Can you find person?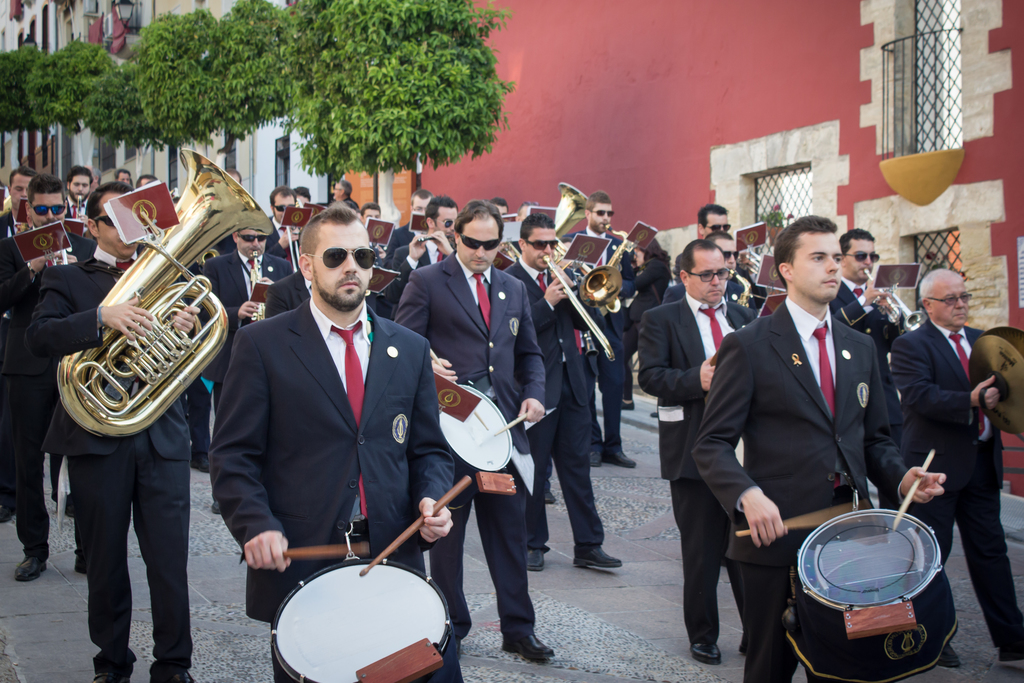
Yes, bounding box: detection(572, 195, 627, 482).
